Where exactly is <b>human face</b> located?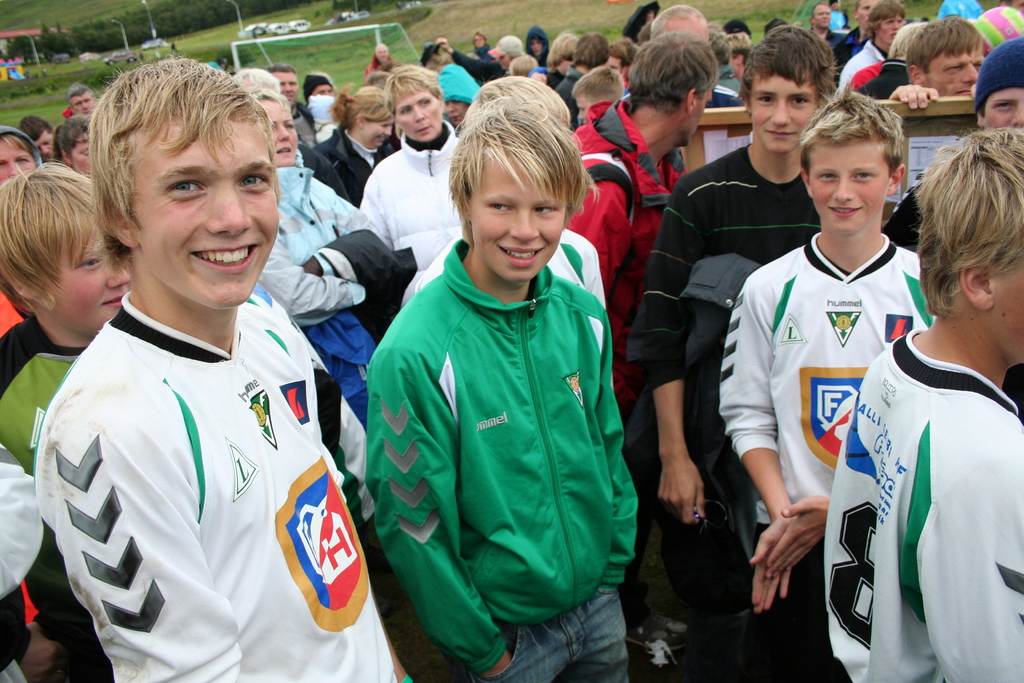
Its bounding box is locate(262, 94, 296, 163).
